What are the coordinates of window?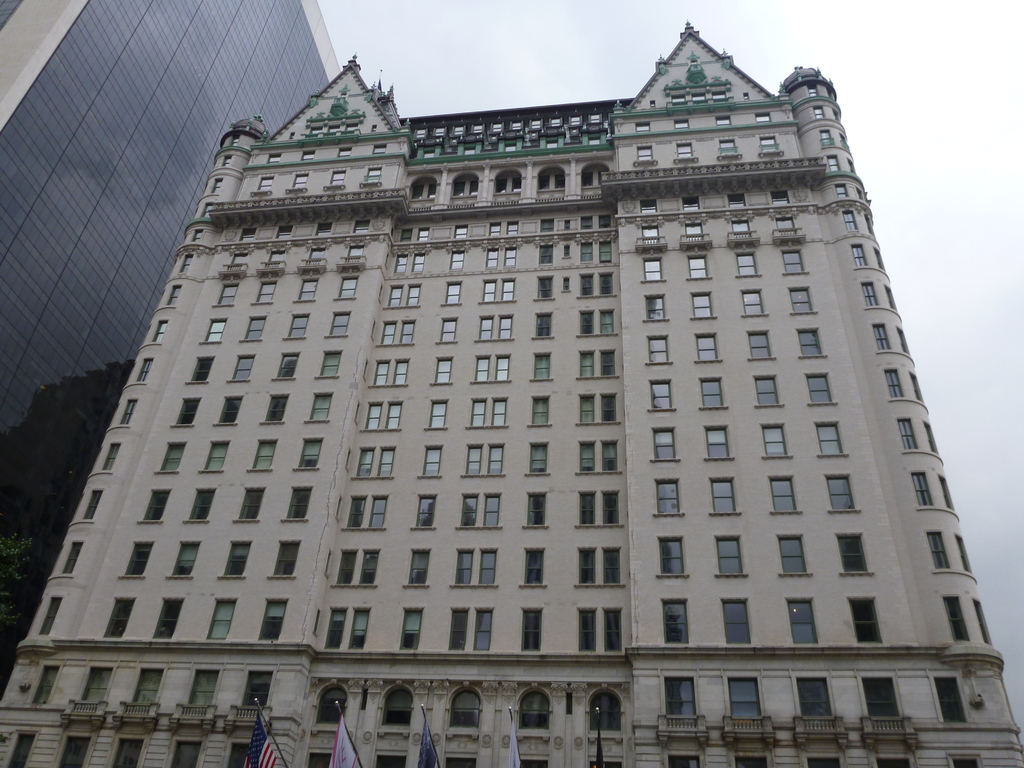
bbox=(565, 216, 570, 230).
